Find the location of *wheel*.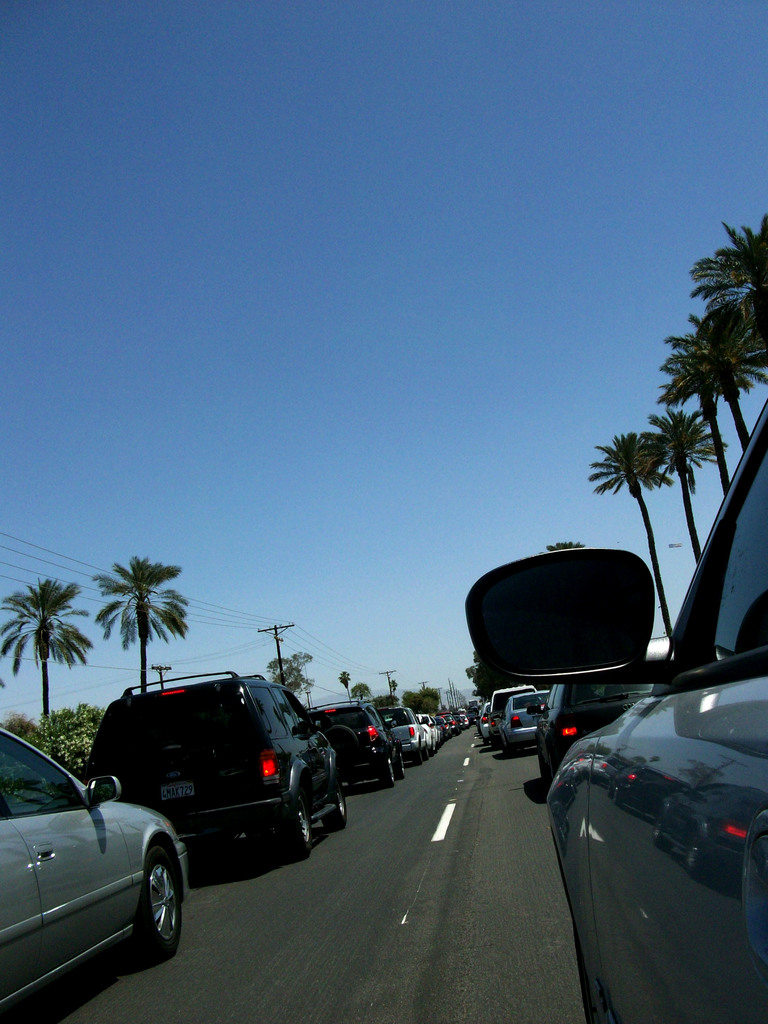
Location: (left=415, top=740, right=419, bottom=765).
